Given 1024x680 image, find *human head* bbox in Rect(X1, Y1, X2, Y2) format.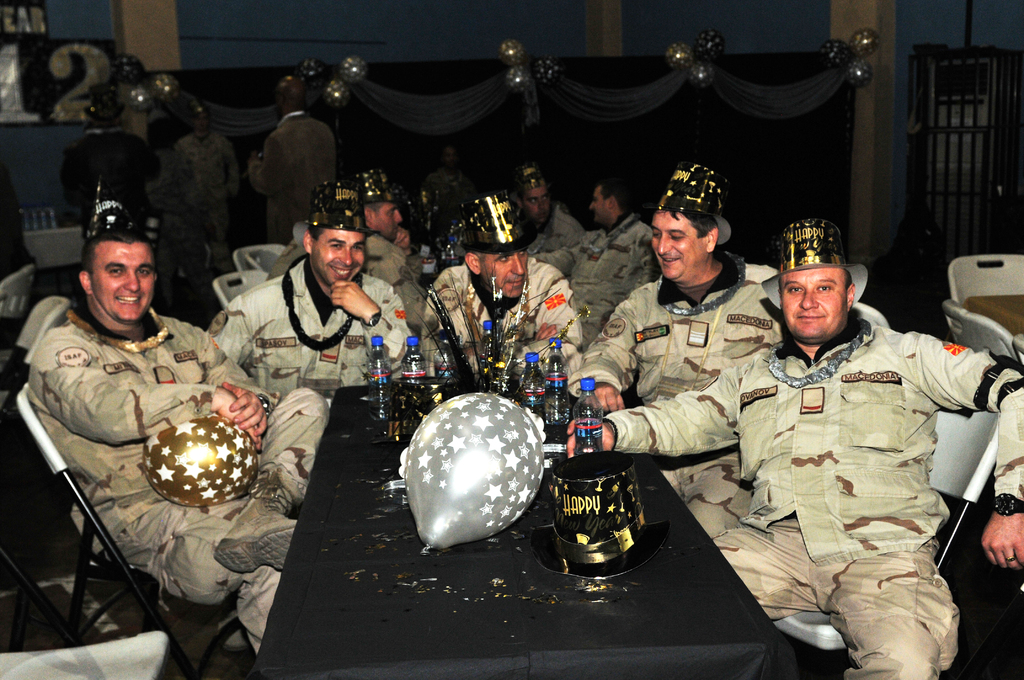
Rect(71, 202, 181, 330).
